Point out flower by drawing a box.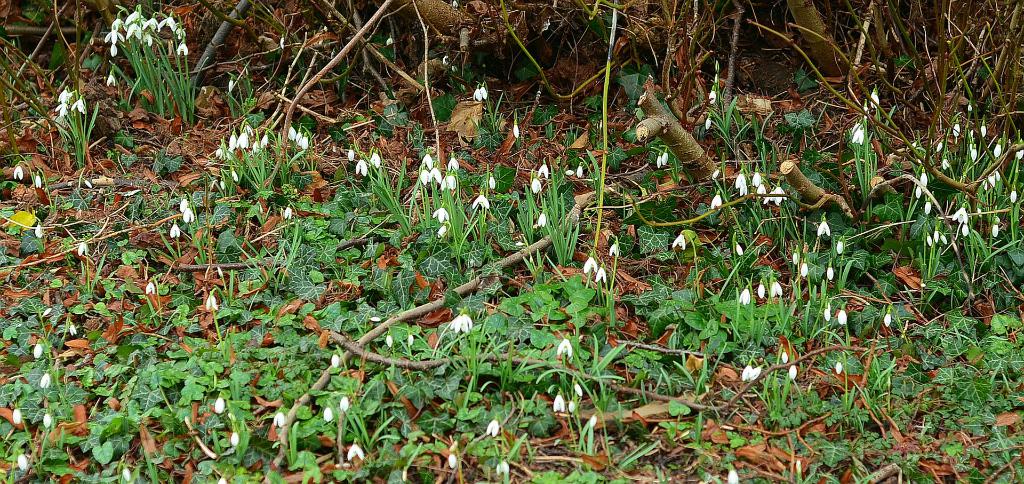
Rect(182, 208, 193, 222).
